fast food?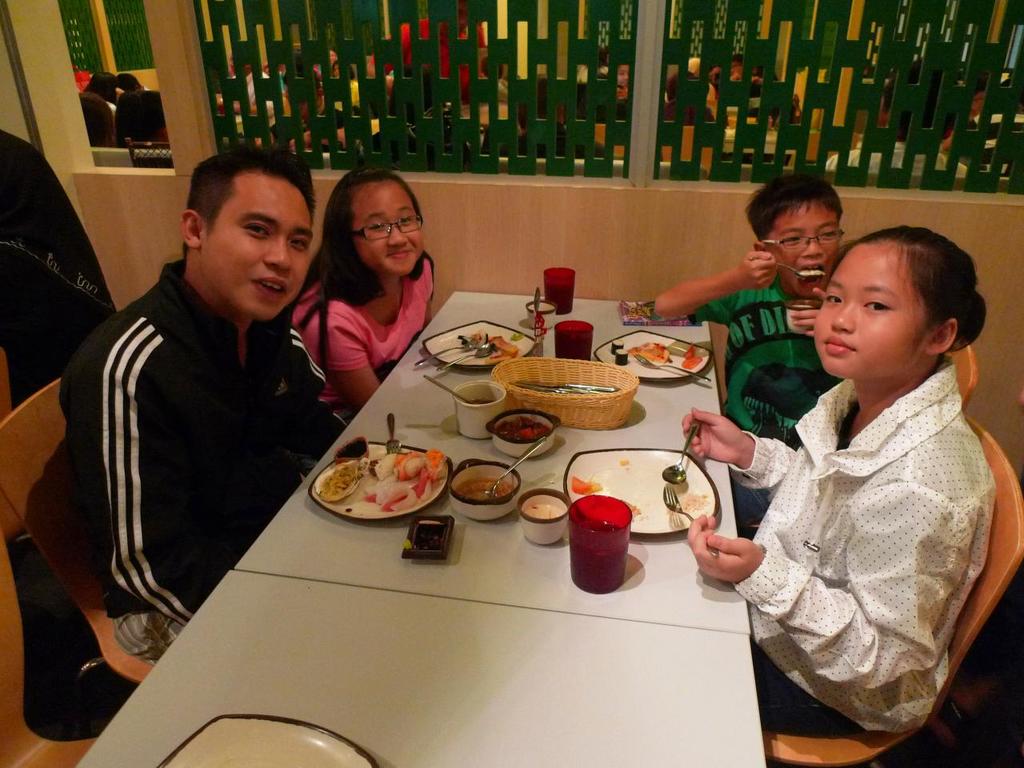
(491,334,518,358)
